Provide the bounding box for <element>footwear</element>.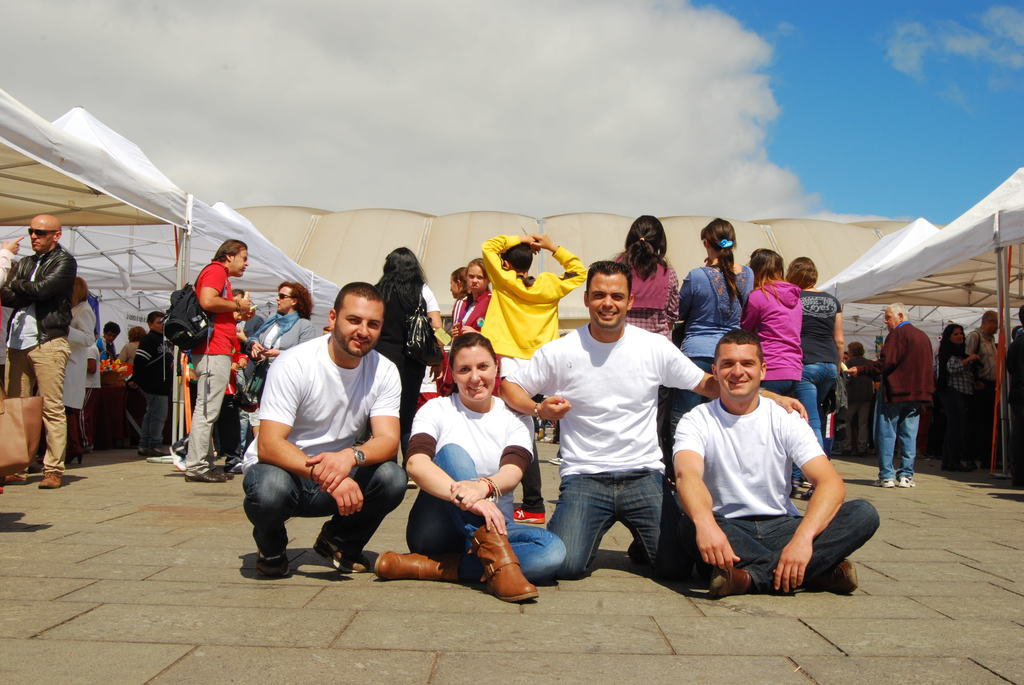
624,536,645,563.
